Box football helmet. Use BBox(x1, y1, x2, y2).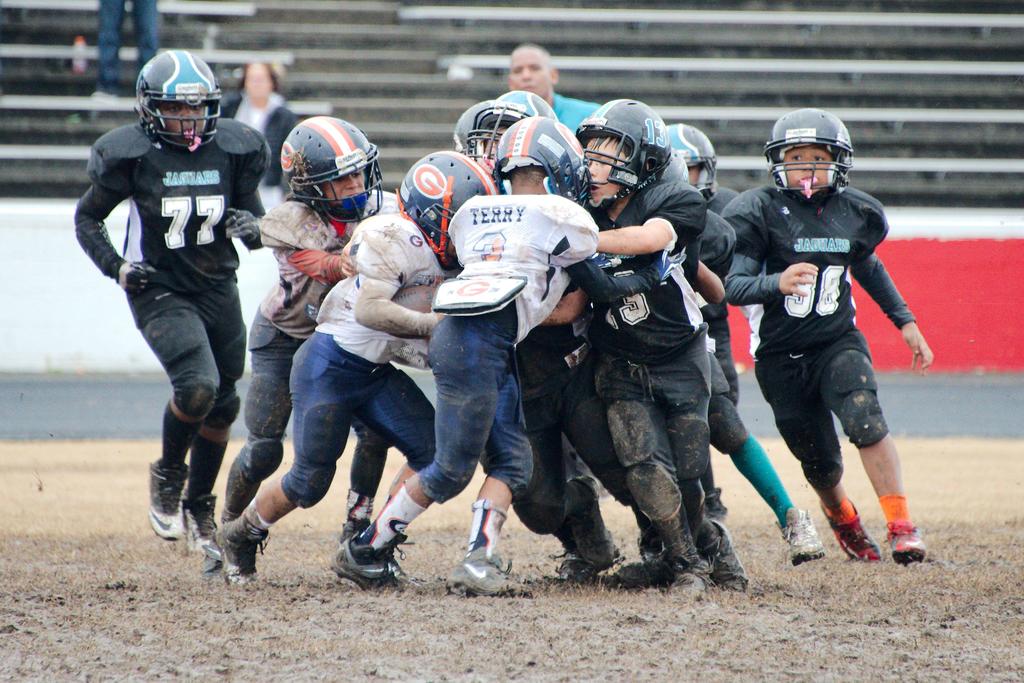
BBox(397, 152, 497, 269).
